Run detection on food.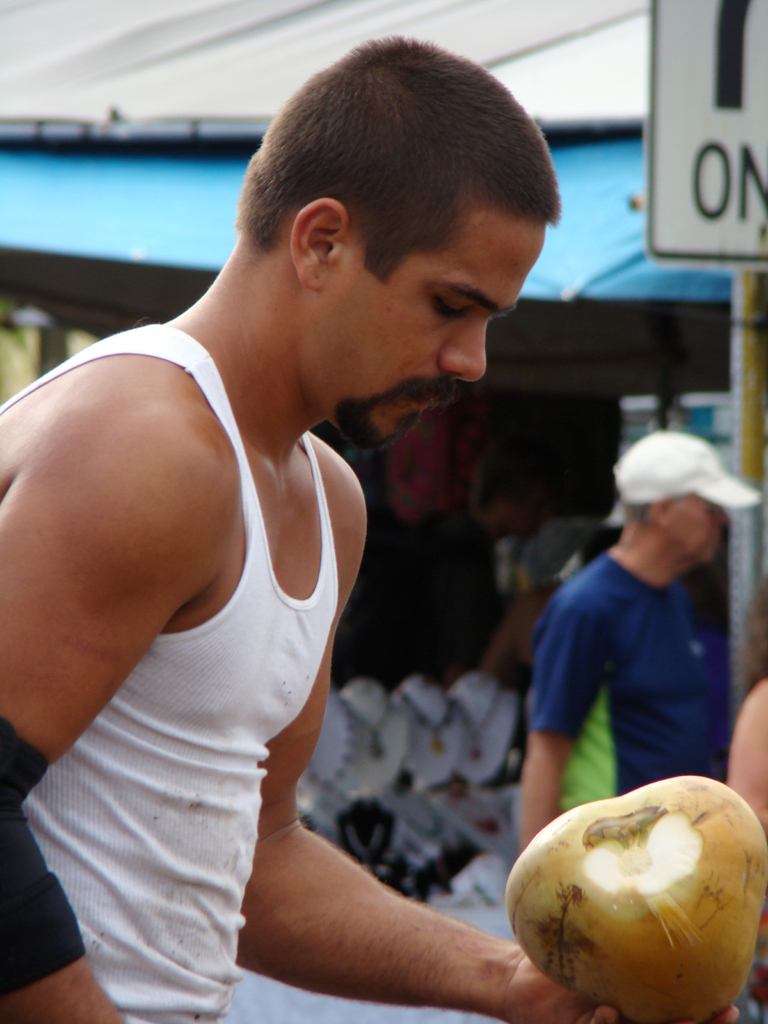
Result: <box>505,776,767,1023</box>.
